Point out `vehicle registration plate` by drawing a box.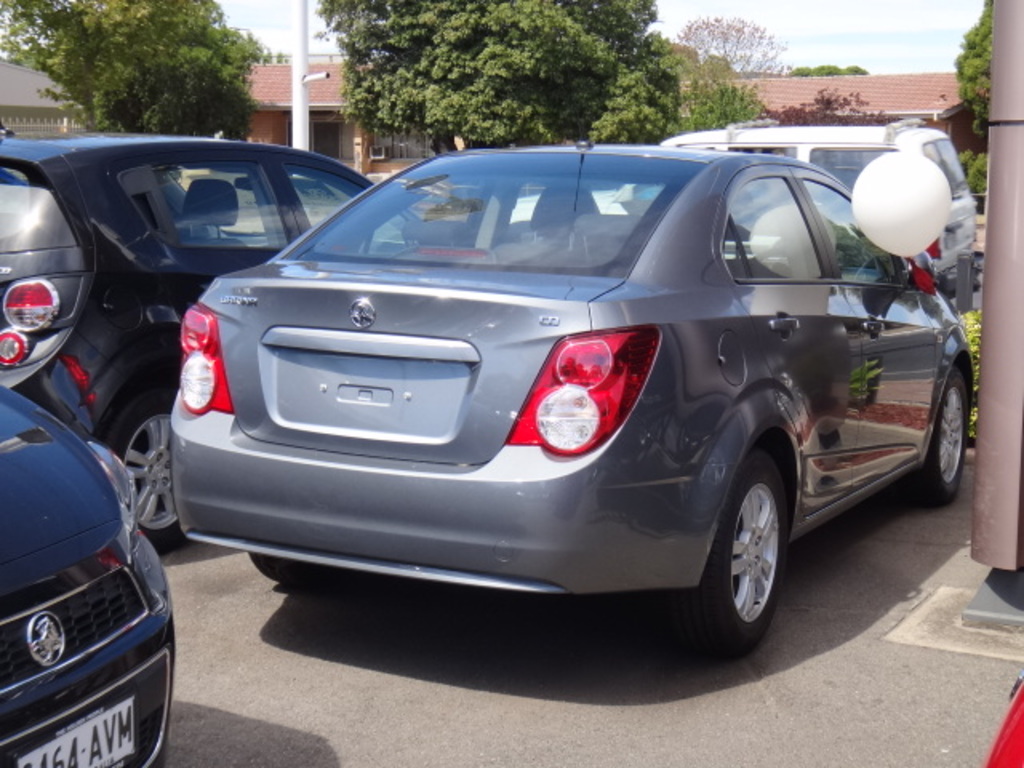
[13,699,134,766].
